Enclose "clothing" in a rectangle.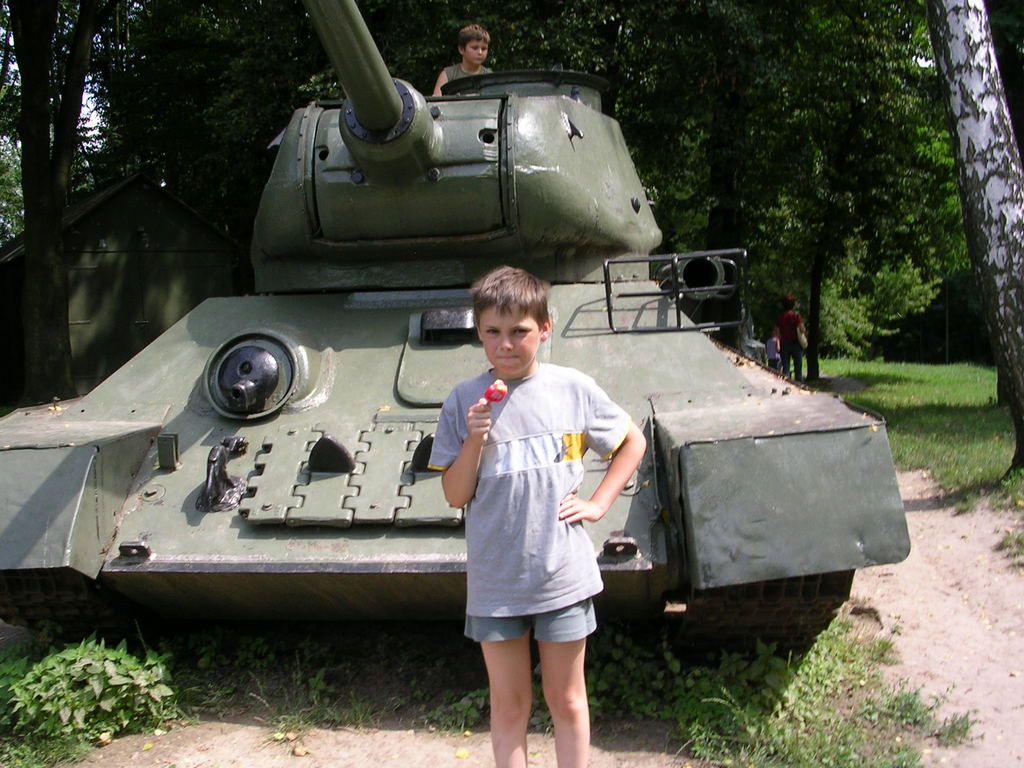
440, 61, 495, 83.
